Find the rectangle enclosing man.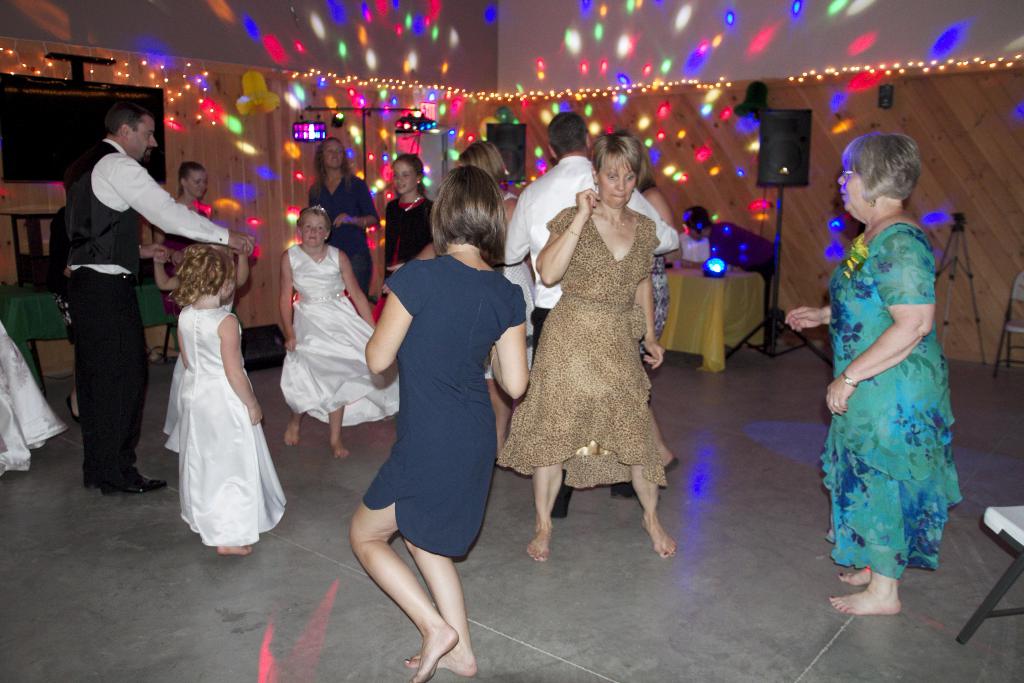
[left=45, top=95, right=186, bottom=502].
